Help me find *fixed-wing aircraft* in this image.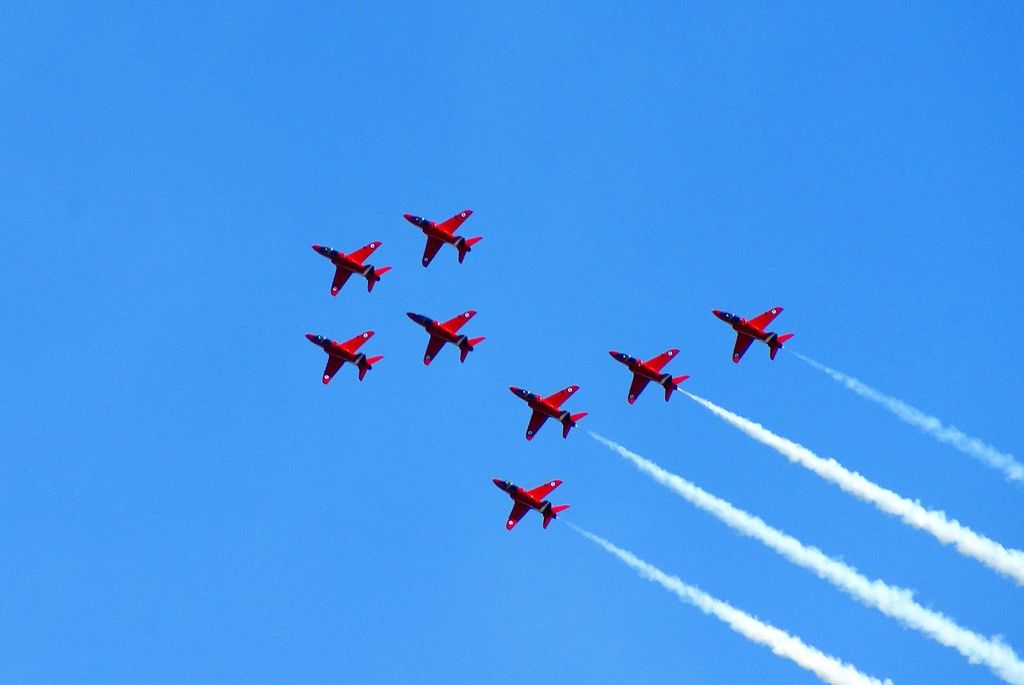
Found it: 303 327 381 386.
